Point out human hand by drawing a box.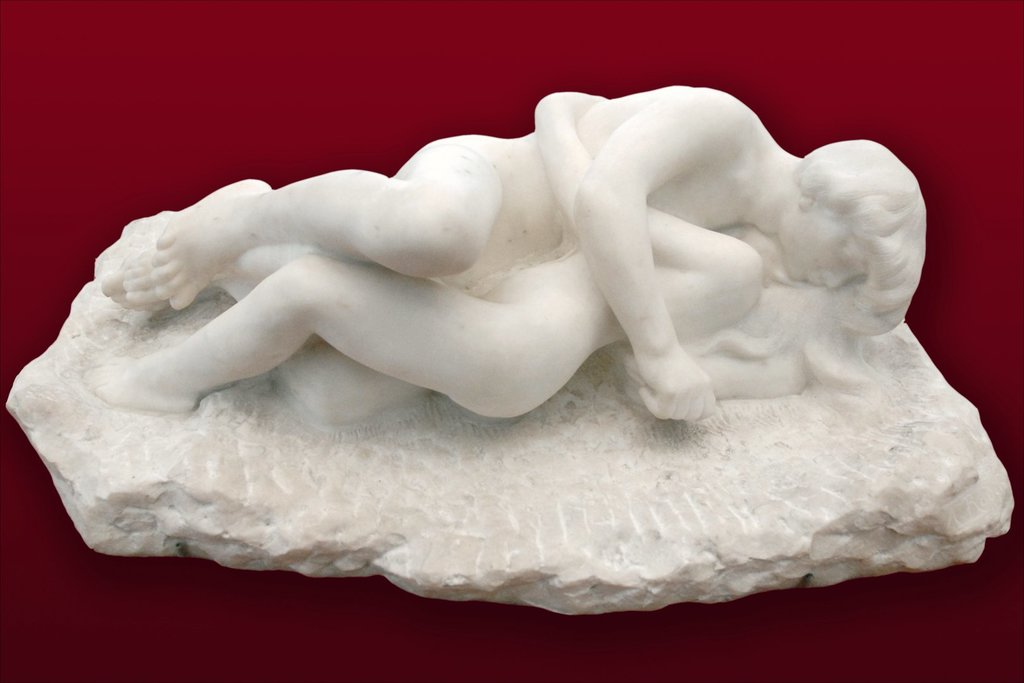
x1=556 y1=90 x2=611 y2=111.
